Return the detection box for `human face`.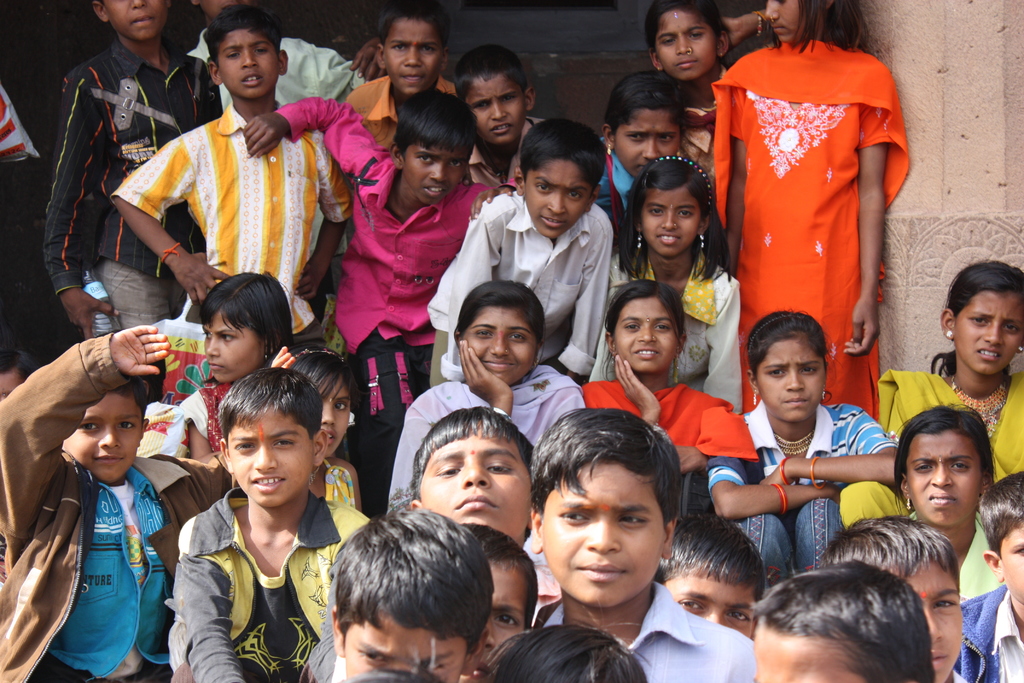
957, 288, 1023, 370.
